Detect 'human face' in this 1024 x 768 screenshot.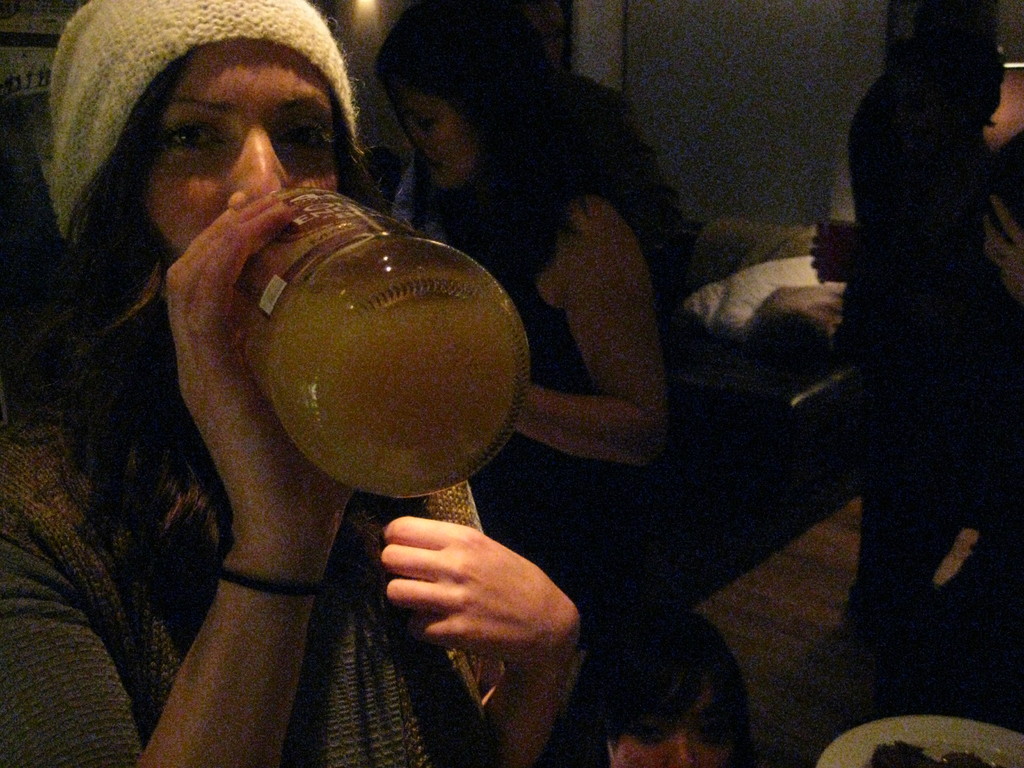
Detection: 396,87,473,189.
